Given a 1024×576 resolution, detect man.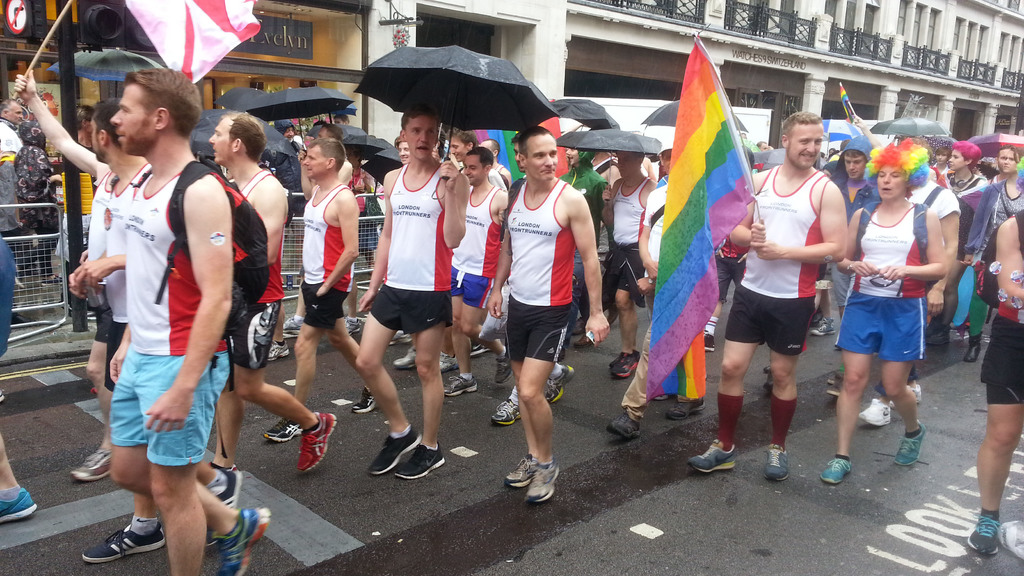
detection(435, 145, 518, 403).
